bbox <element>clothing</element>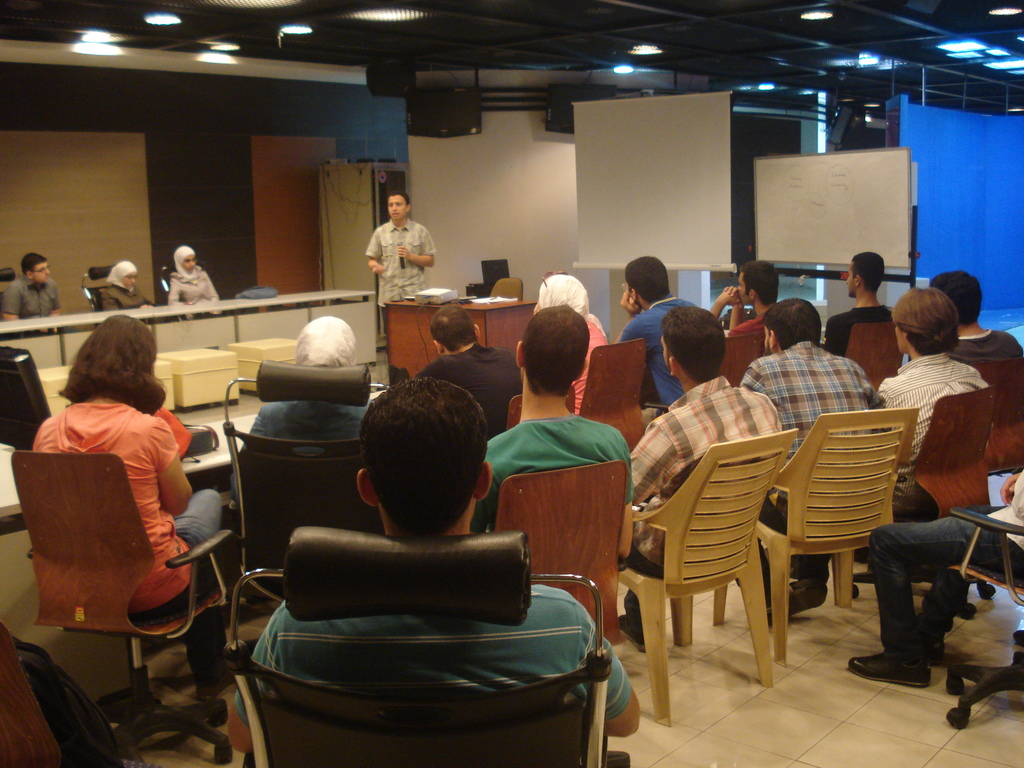
(left=367, top=223, right=436, bottom=307)
